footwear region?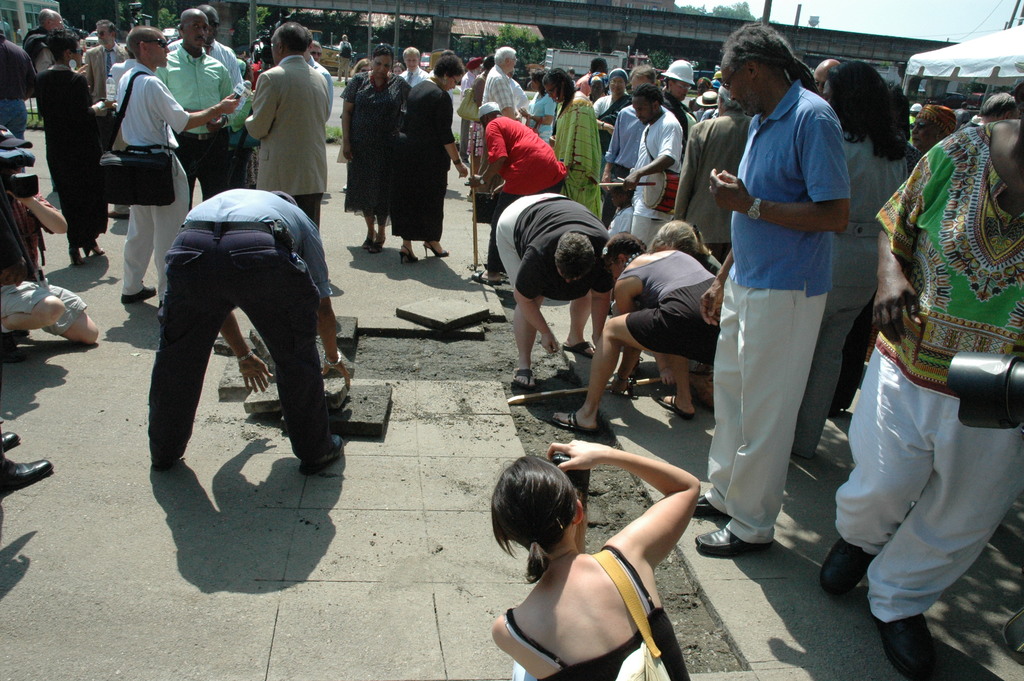
detection(559, 334, 591, 356)
